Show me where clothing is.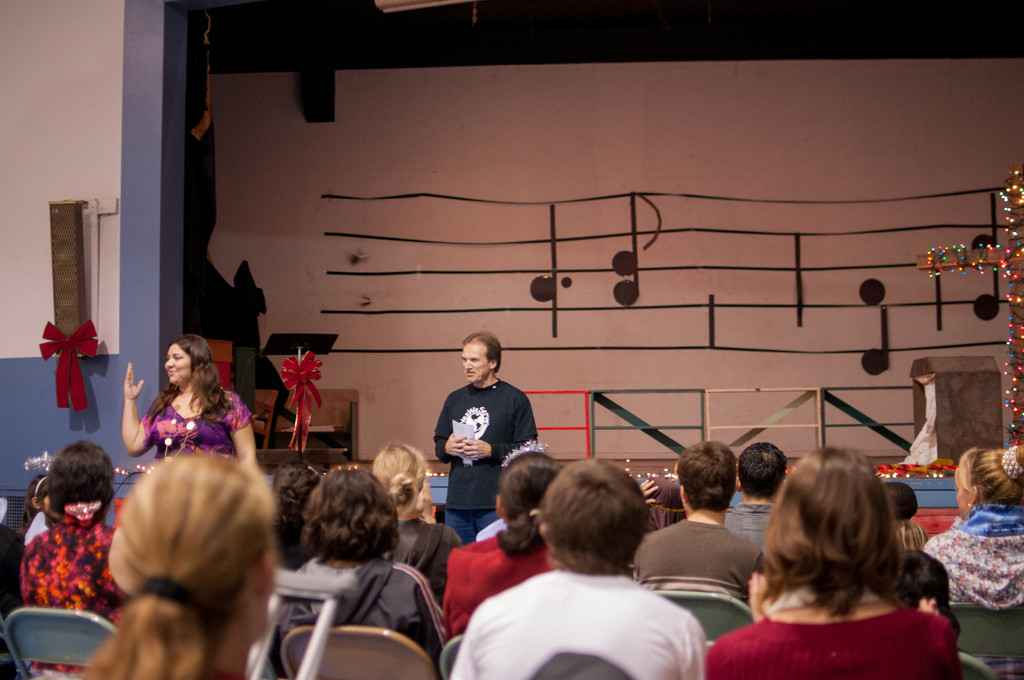
clothing is at [896, 547, 959, 638].
